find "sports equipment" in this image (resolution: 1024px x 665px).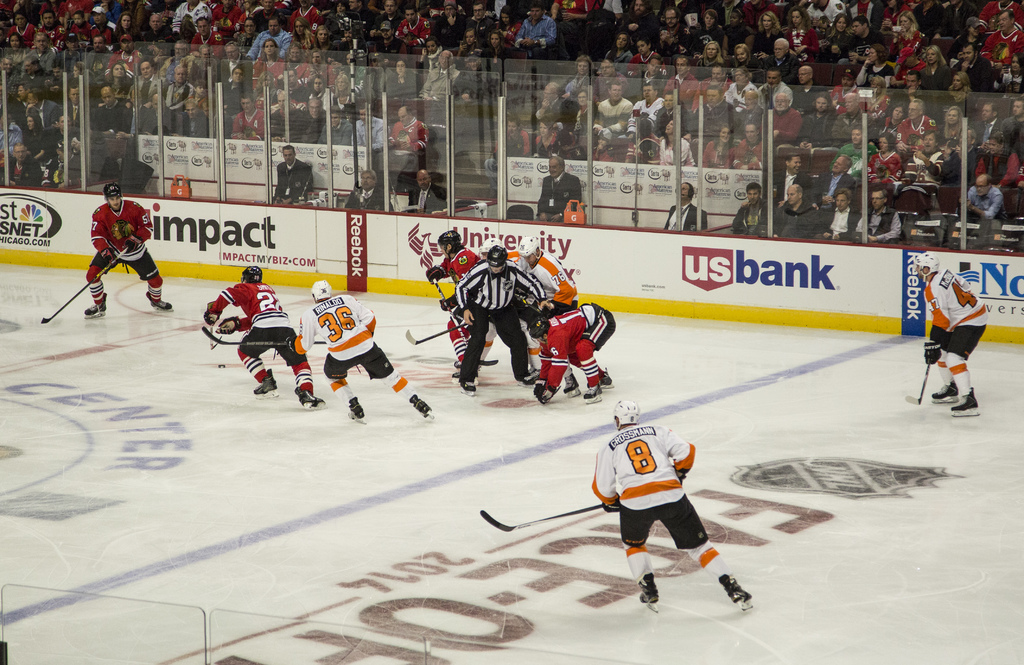
{"left": 614, "top": 398, "right": 640, "bottom": 431}.
